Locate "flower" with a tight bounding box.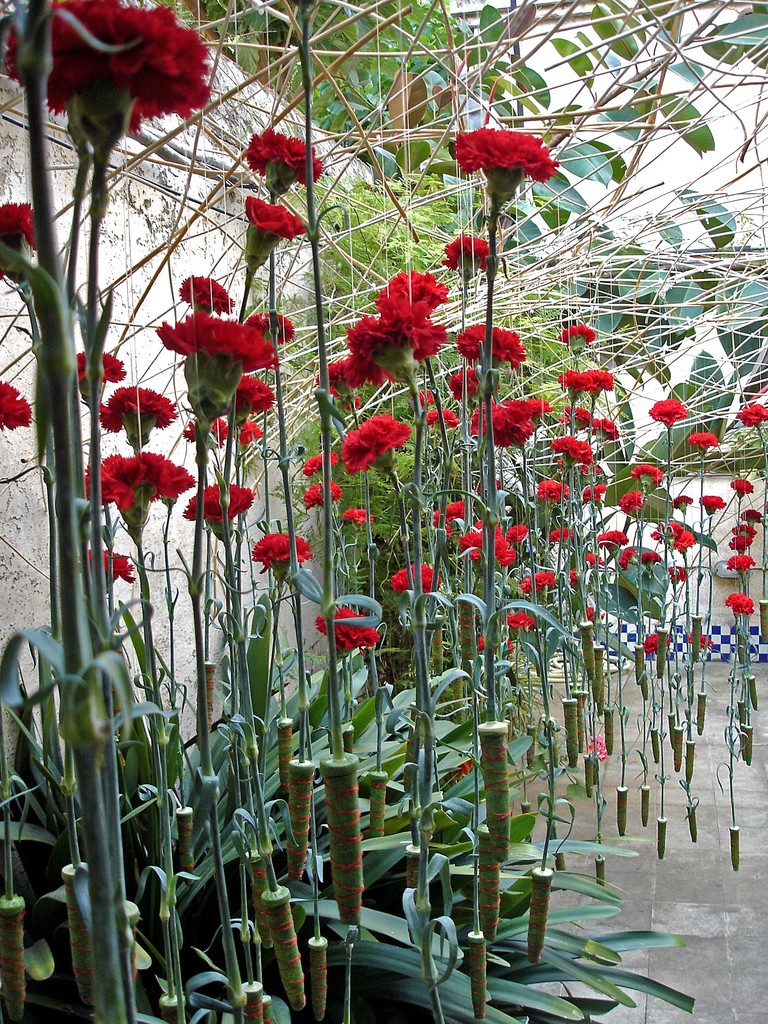
region(550, 365, 599, 400).
